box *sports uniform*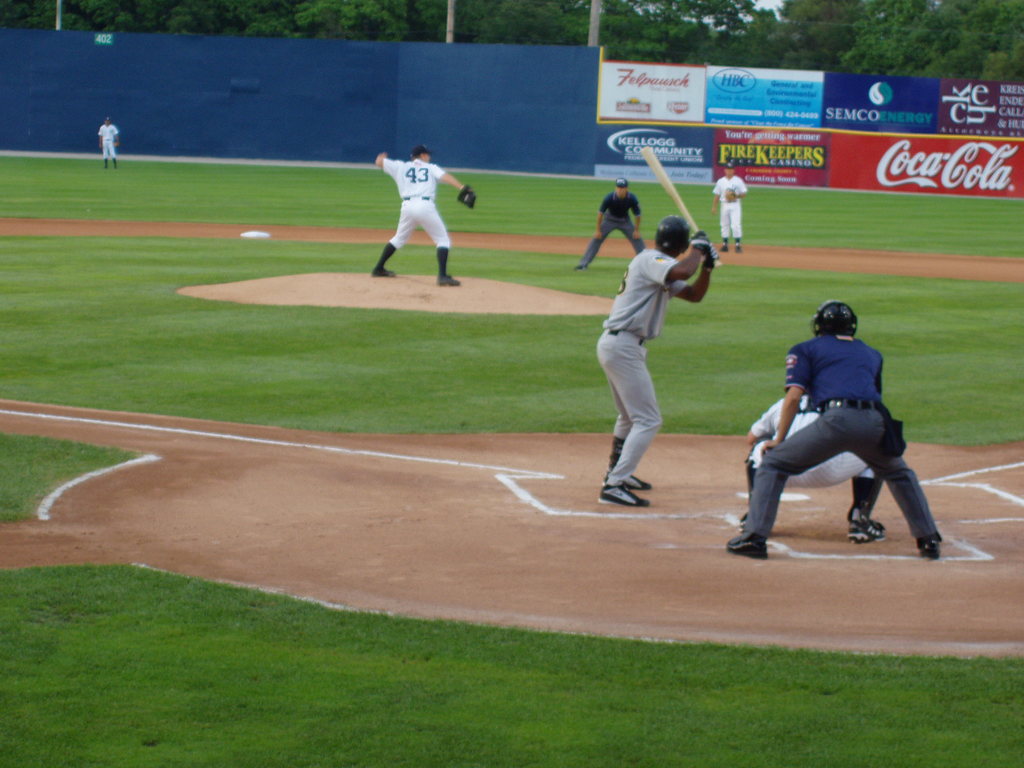
376,151,451,278
